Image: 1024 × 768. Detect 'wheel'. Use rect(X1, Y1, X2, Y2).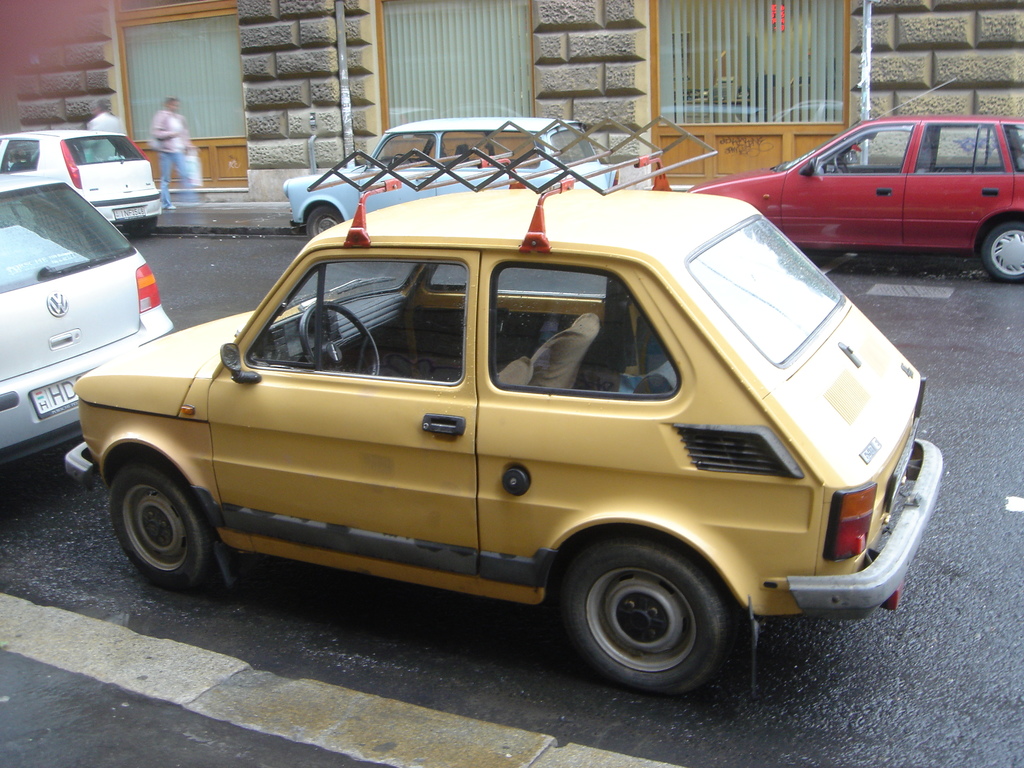
rect(124, 220, 156, 240).
